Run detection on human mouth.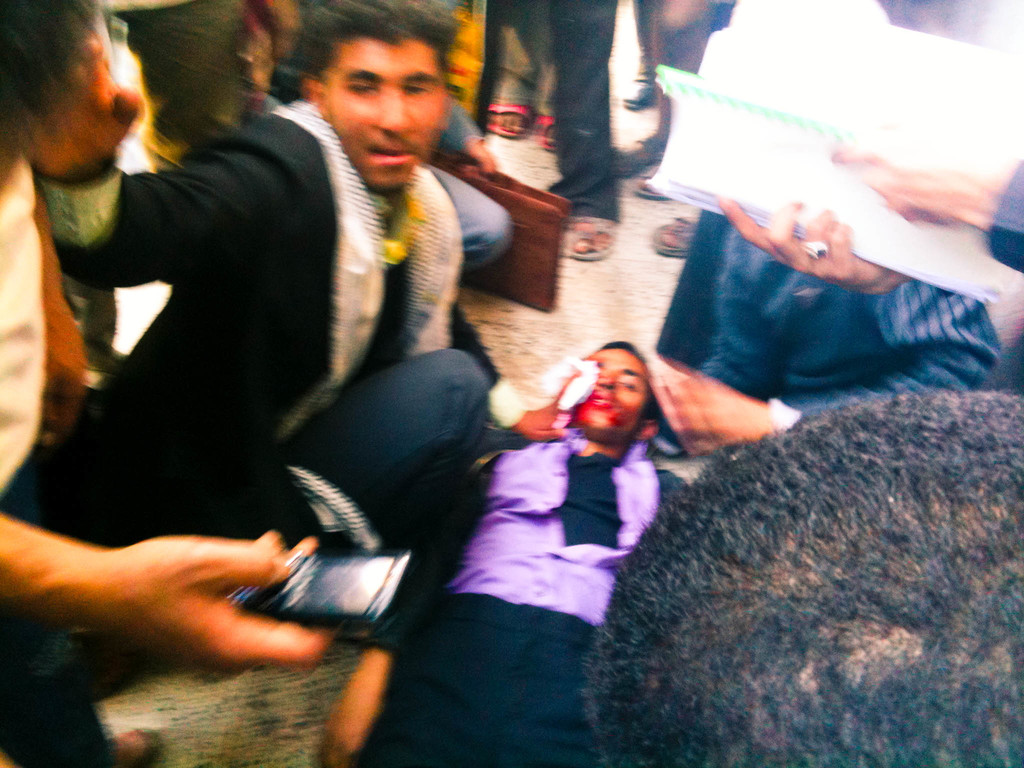
Result: detection(582, 392, 623, 410).
